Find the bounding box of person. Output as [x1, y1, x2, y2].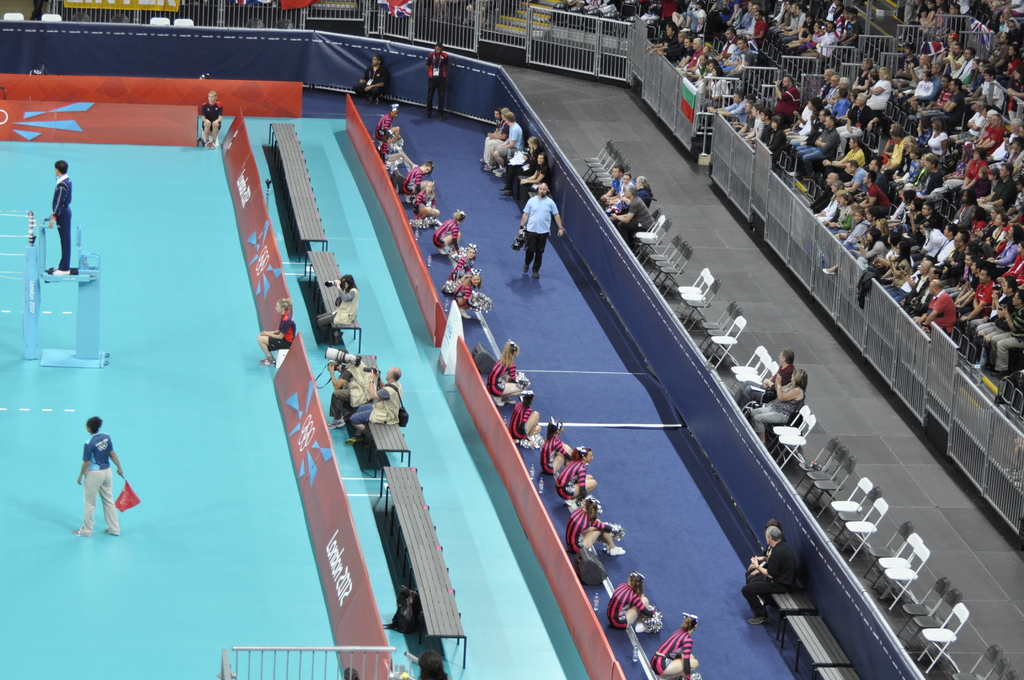
[750, 362, 808, 443].
